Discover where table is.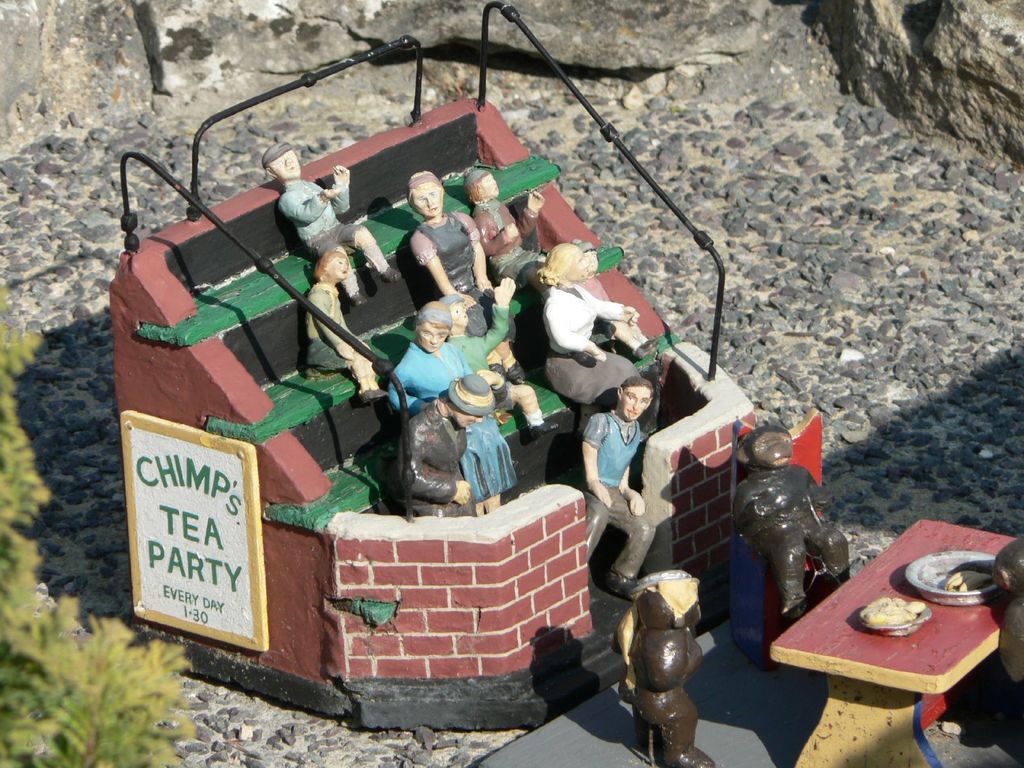
Discovered at rect(769, 516, 1023, 767).
